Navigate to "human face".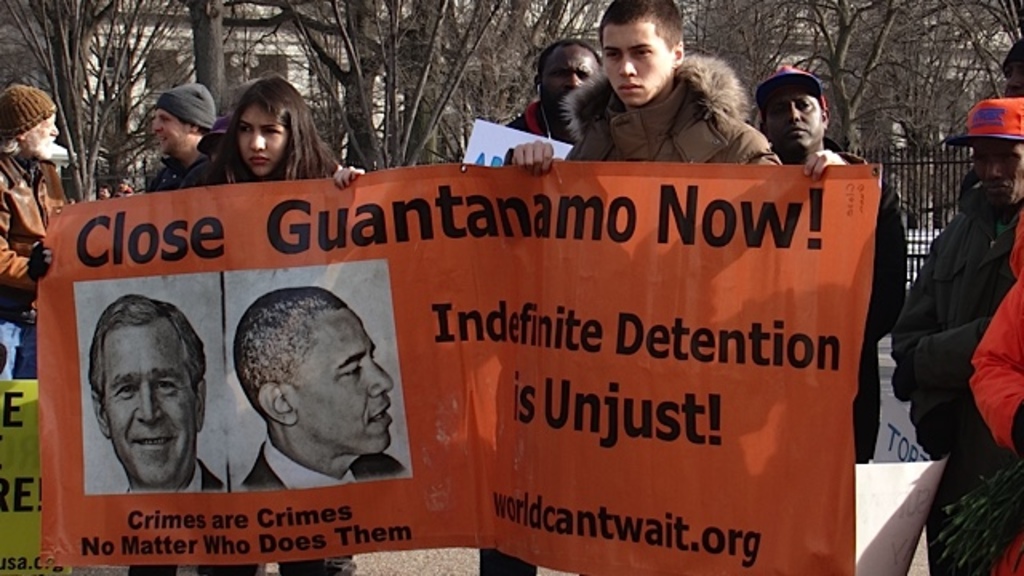
Navigation target: {"x1": 600, "y1": 24, "x2": 667, "y2": 107}.
